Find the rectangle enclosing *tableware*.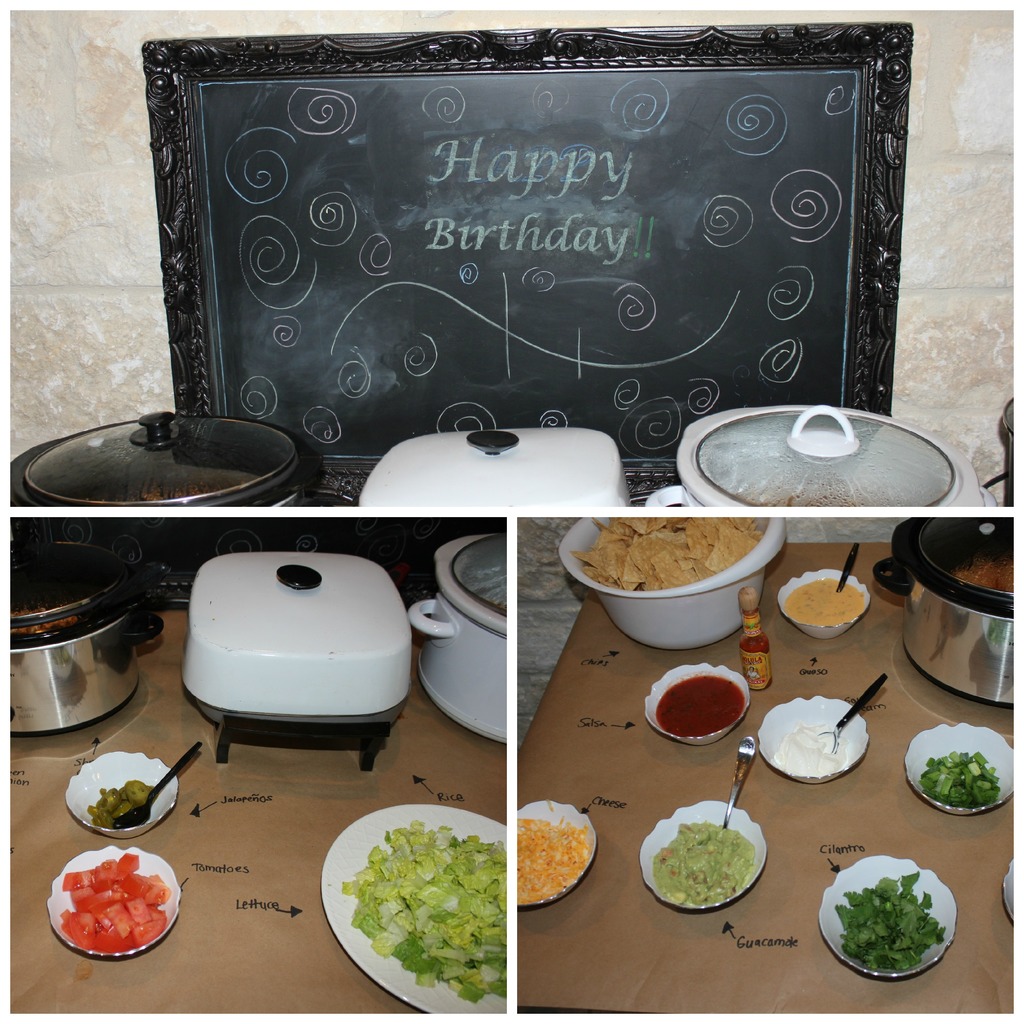
bbox=[903, 728, 1022, 816].
